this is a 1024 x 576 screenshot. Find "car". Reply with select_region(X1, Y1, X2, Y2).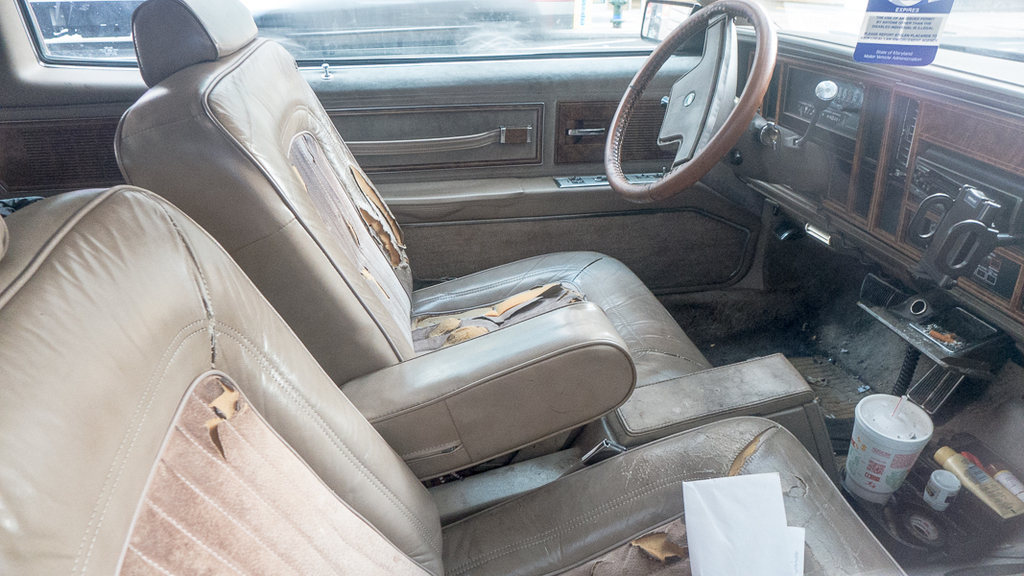
select_region(0, 0, 1023, 575).
